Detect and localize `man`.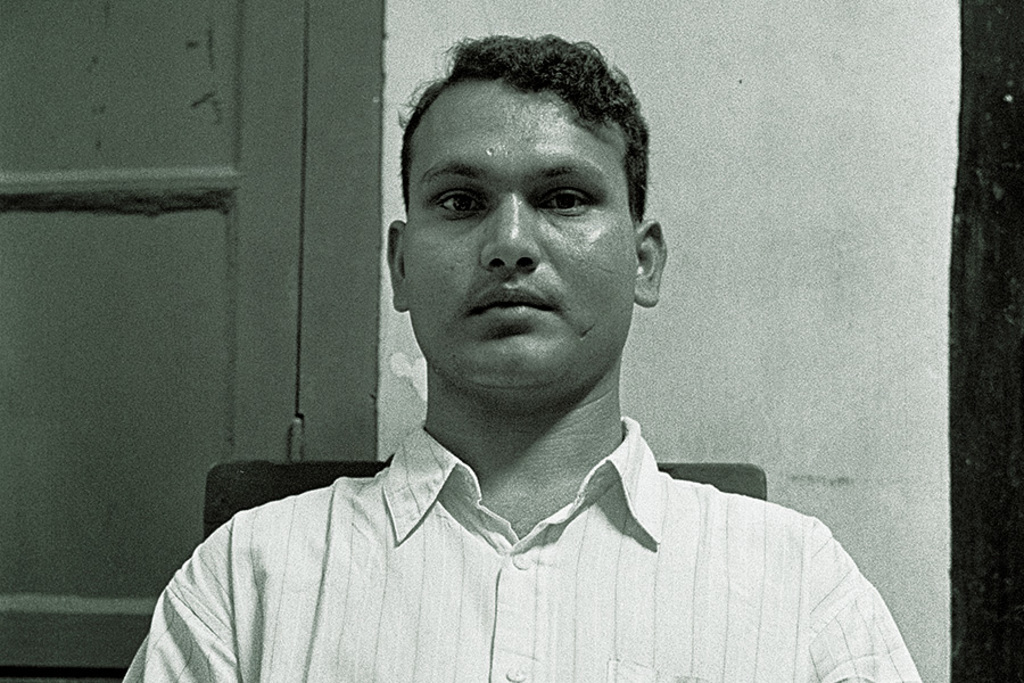
Localized at [x1=151, y1=43, x2=899, y2=670].
